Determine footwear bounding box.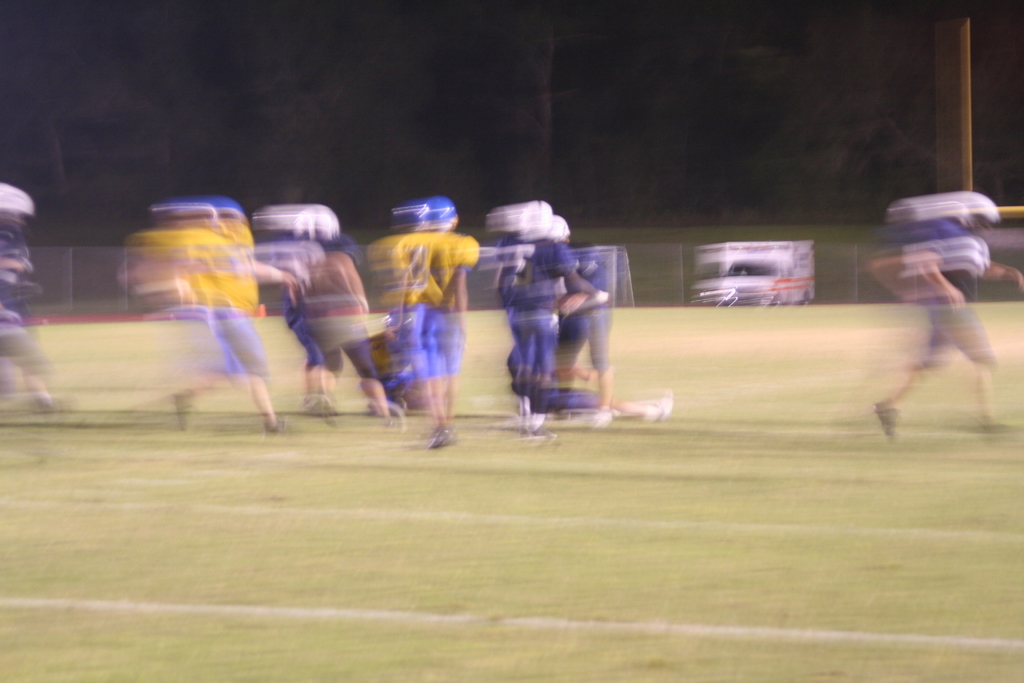
Determined: [x1=426, y1=416, x2=442, y2=443].
